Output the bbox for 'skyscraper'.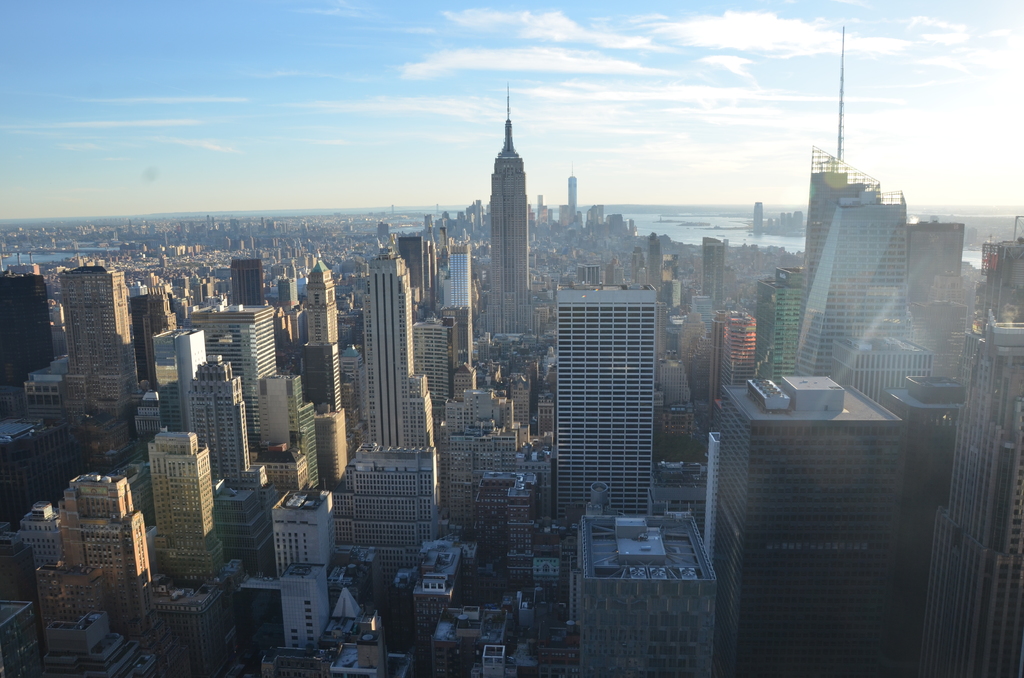
locate(13, 498, 61, 562).
